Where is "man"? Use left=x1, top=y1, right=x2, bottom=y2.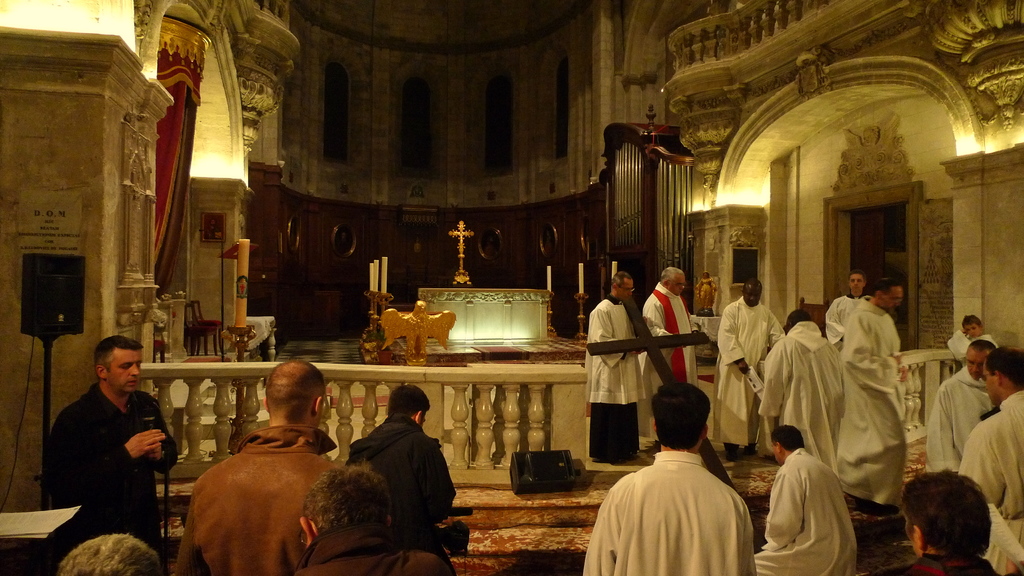
left=581, top=381, right=758, bottom=575.
